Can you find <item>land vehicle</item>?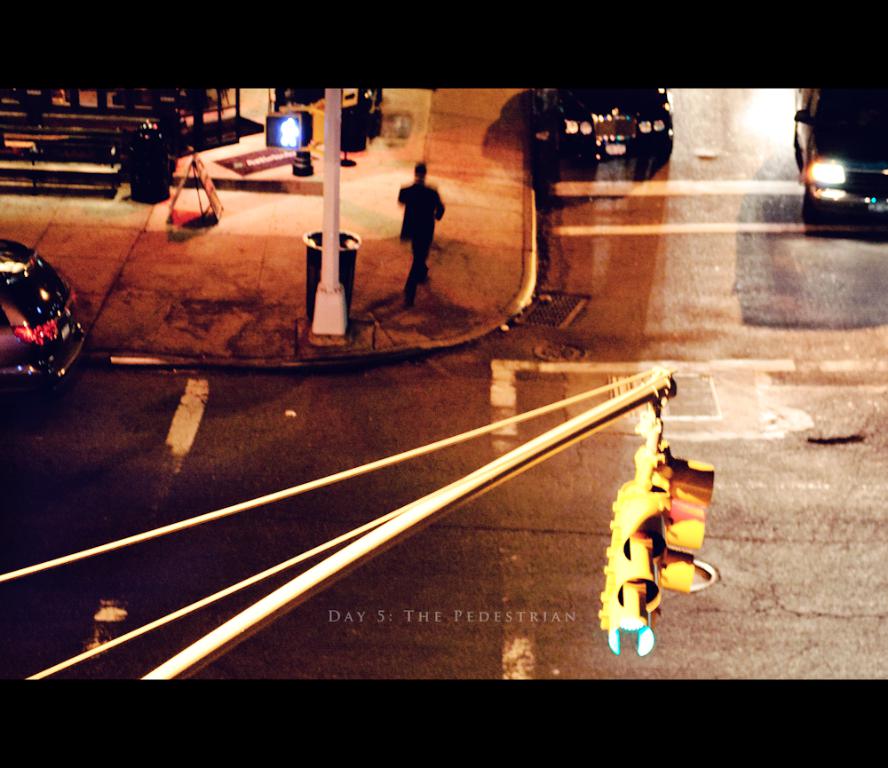
Yes, bounding box: x1=0, y1=223, x2=97, y2=412.
